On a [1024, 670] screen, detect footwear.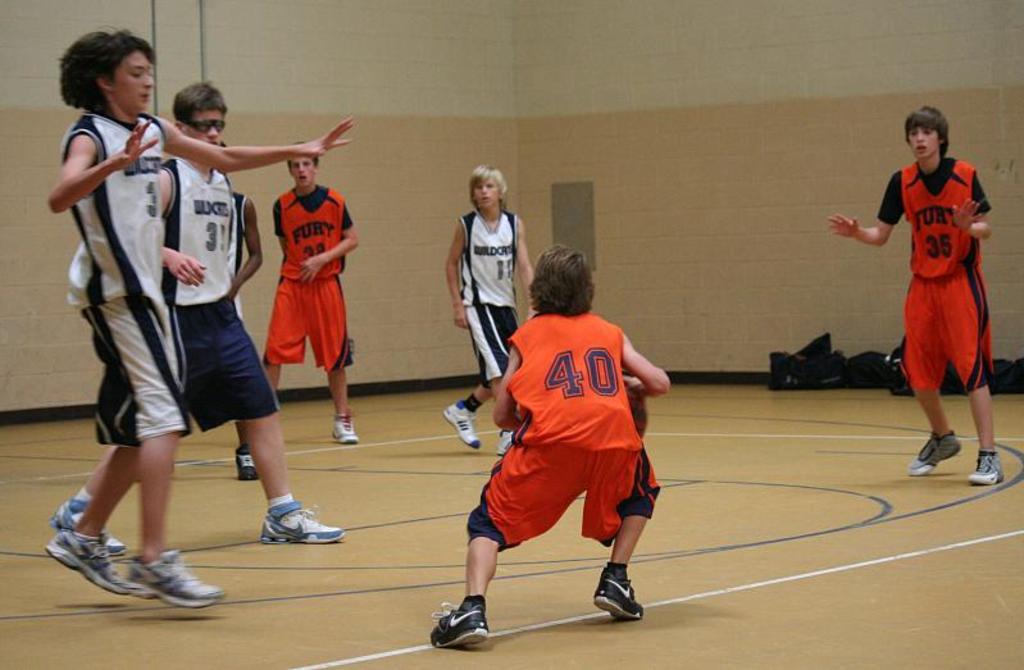
BBox(432, 600, 488, 648).
